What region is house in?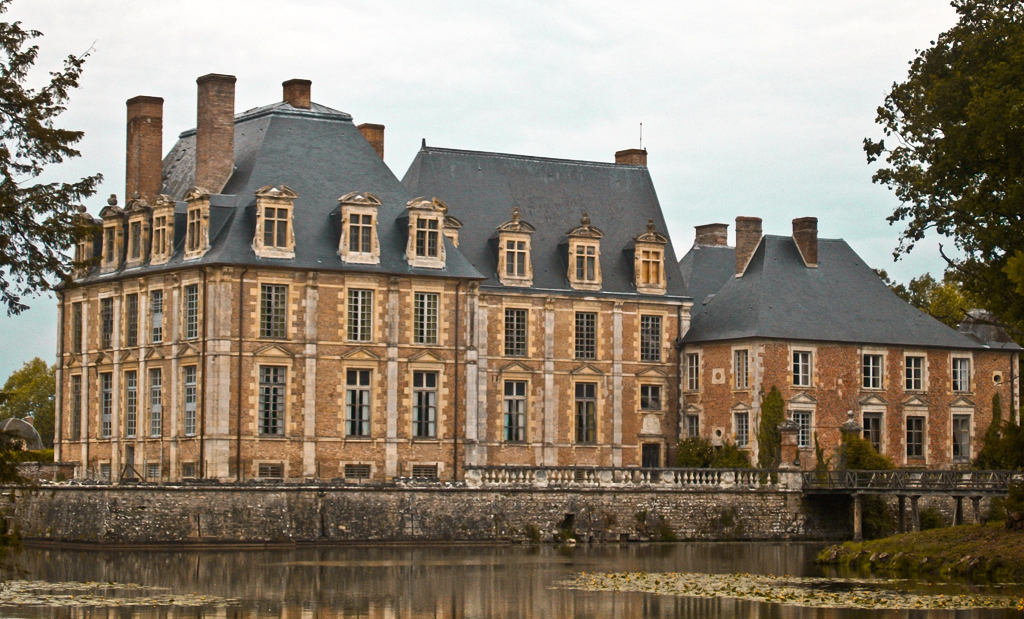
<region>679, 211, 1023, 470</region>.
